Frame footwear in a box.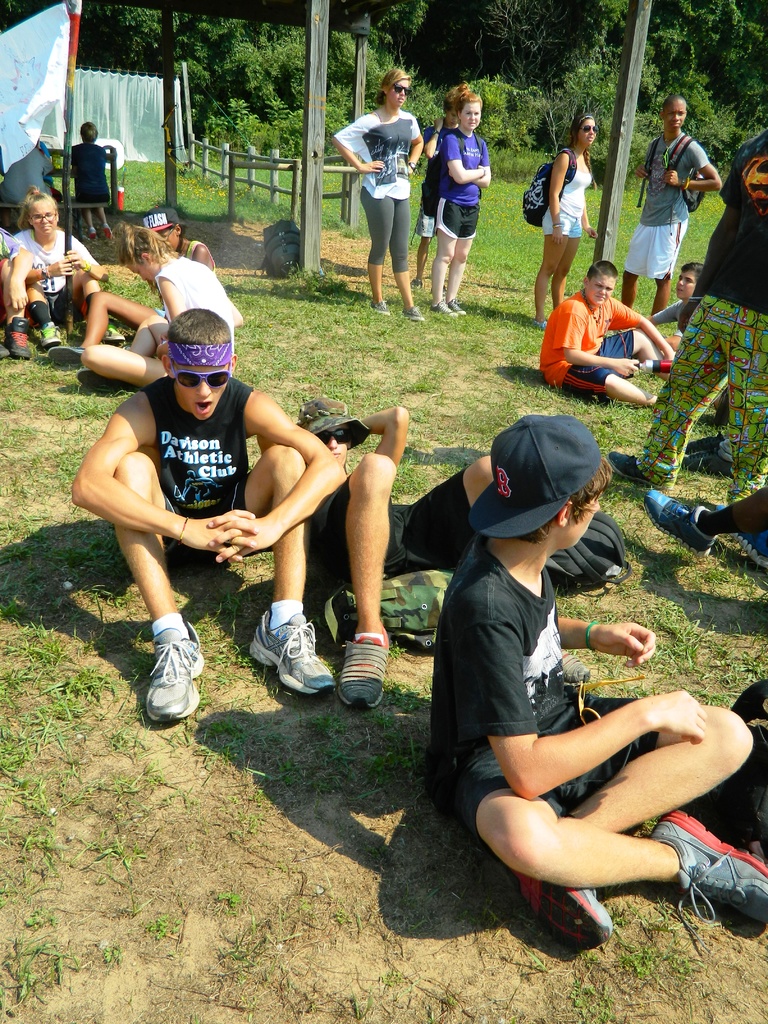
<bbox>329, 623, 396, 719</bbox>.
